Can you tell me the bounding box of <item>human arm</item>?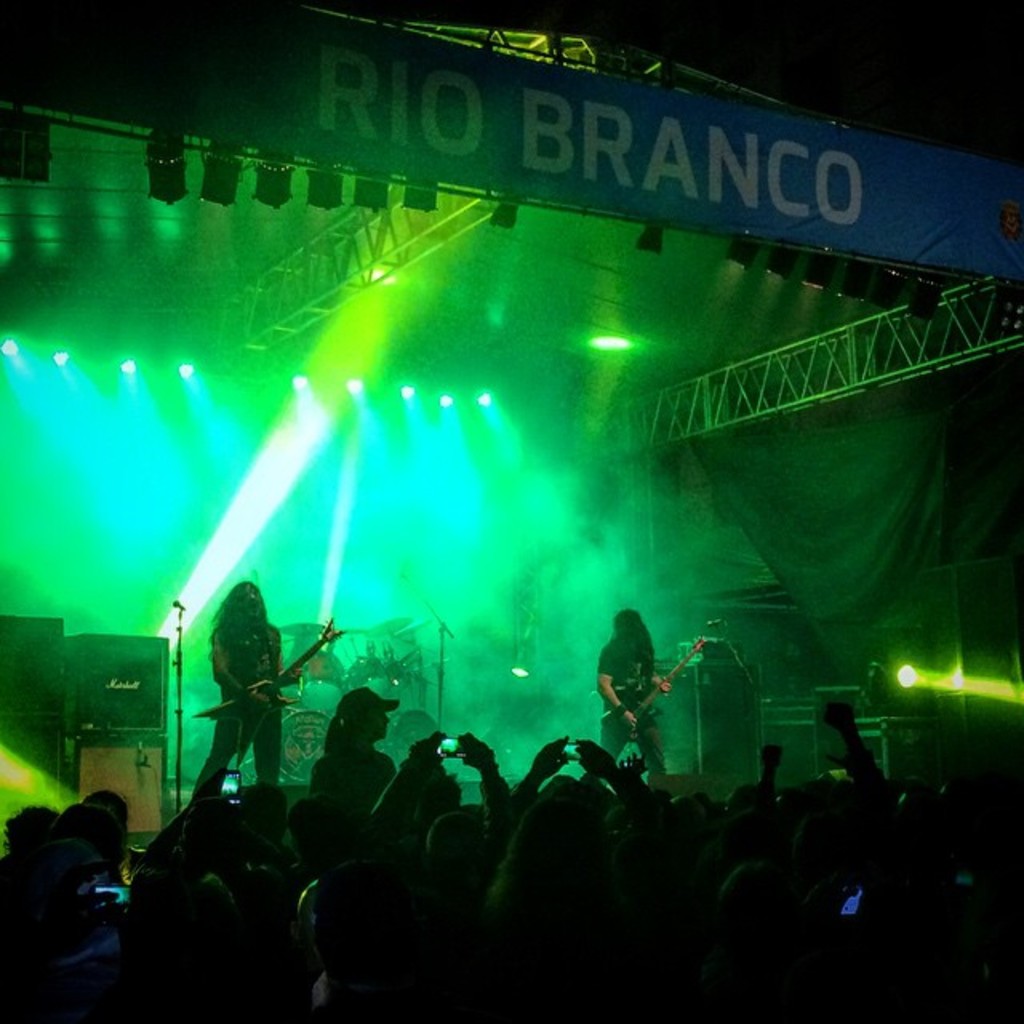
<region>814, 693, 886, 787</region>.
